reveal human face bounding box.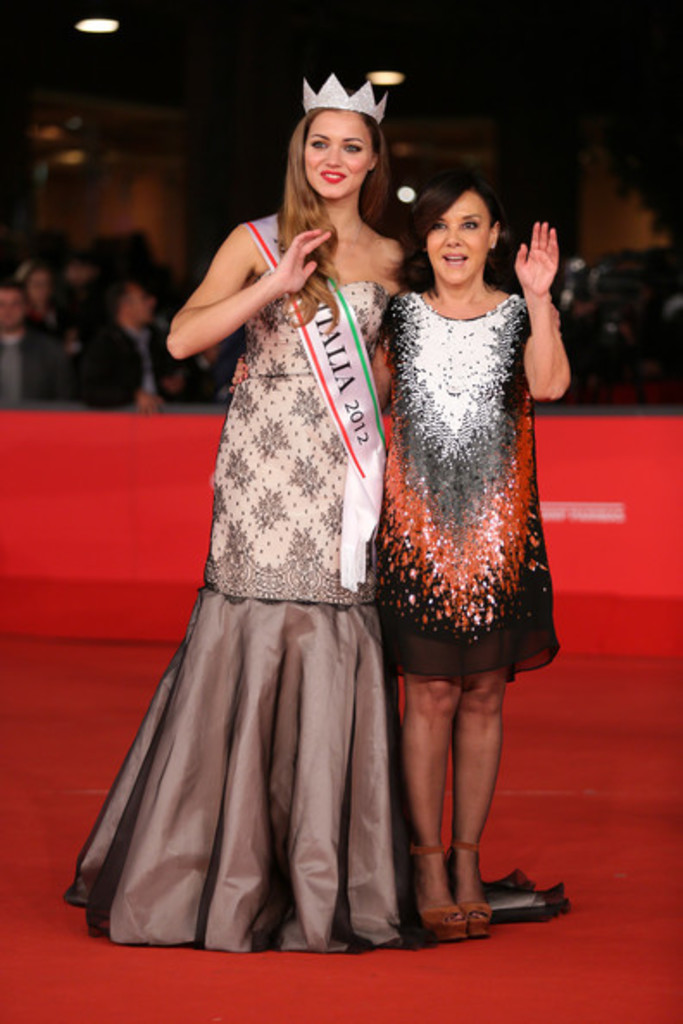
Revealed: {"left": 0, "top": 291, "right": 21, "bottom": 328}.
